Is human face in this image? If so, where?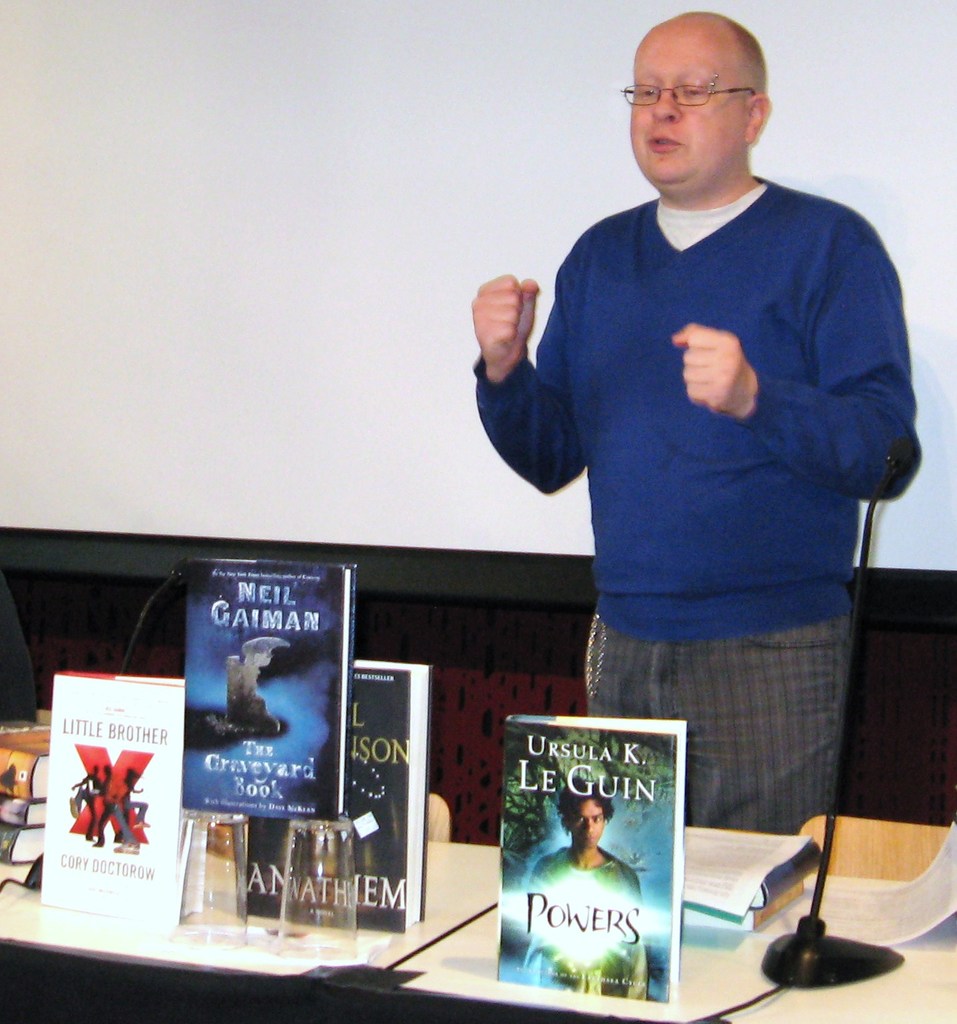
Yes, at (x1=578, y1=800, x2=602, y2=851).
